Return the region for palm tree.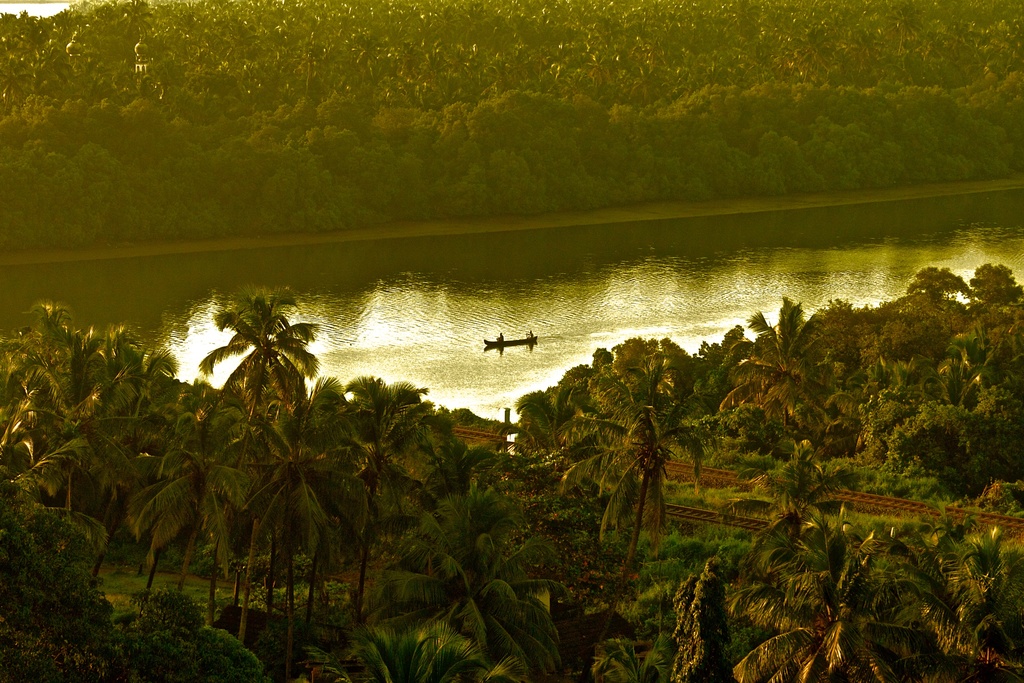
left=346, top=608, right=497, bottom=682.
